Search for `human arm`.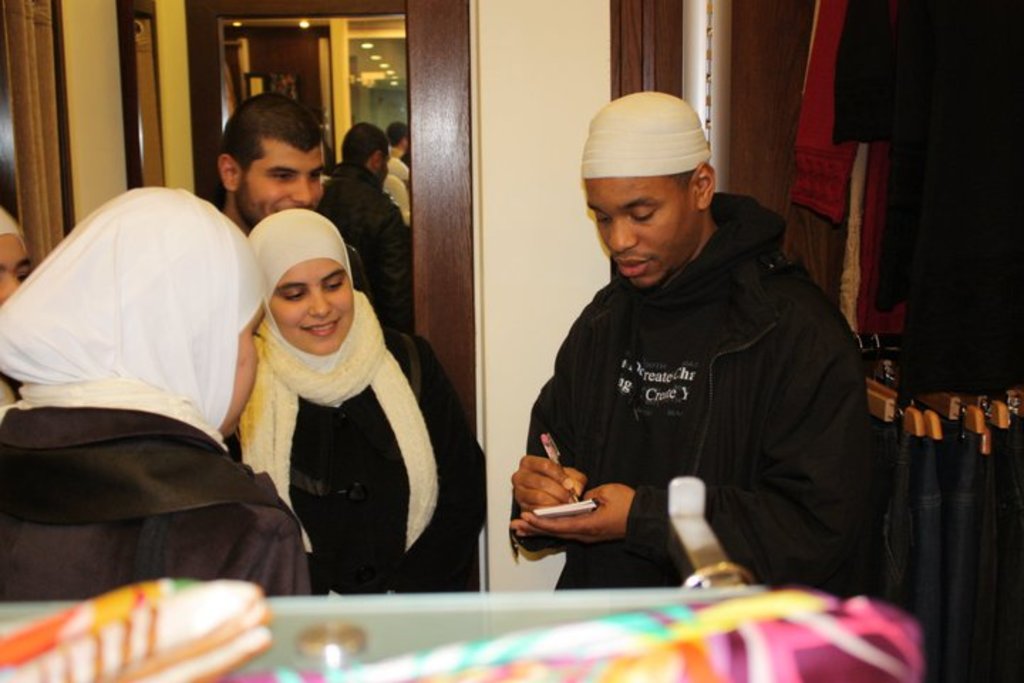
Found at select_region(509, 319, 882, 576).
